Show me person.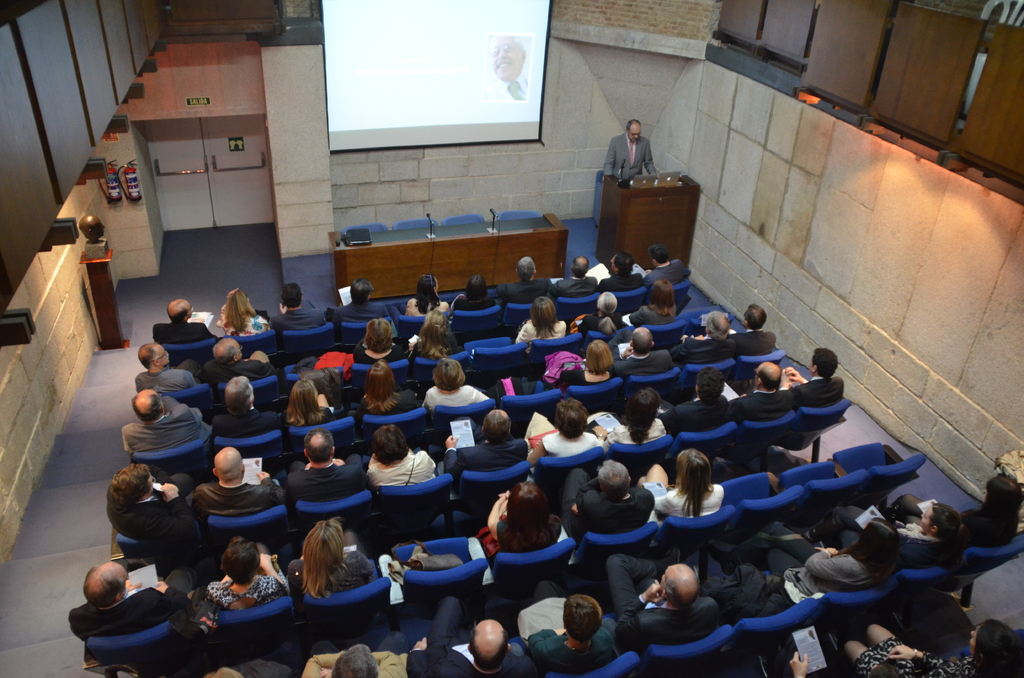
person is here: 598,247,646,297.
